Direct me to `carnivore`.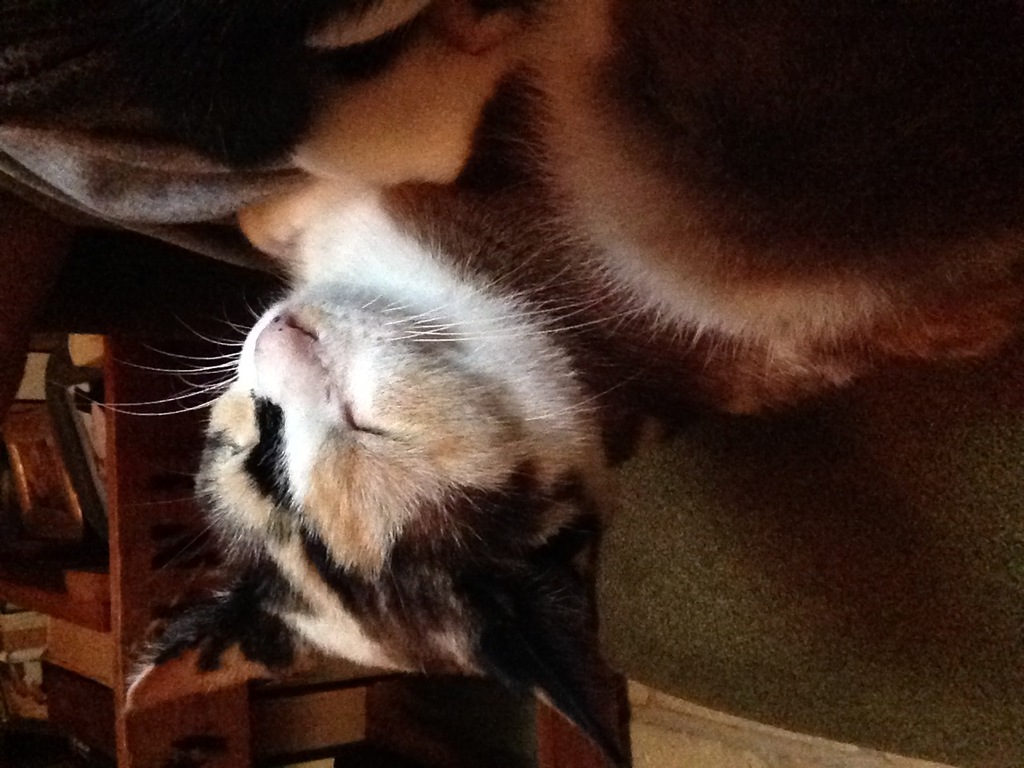
Direction: BBox(79, 0, 1023, 767).
